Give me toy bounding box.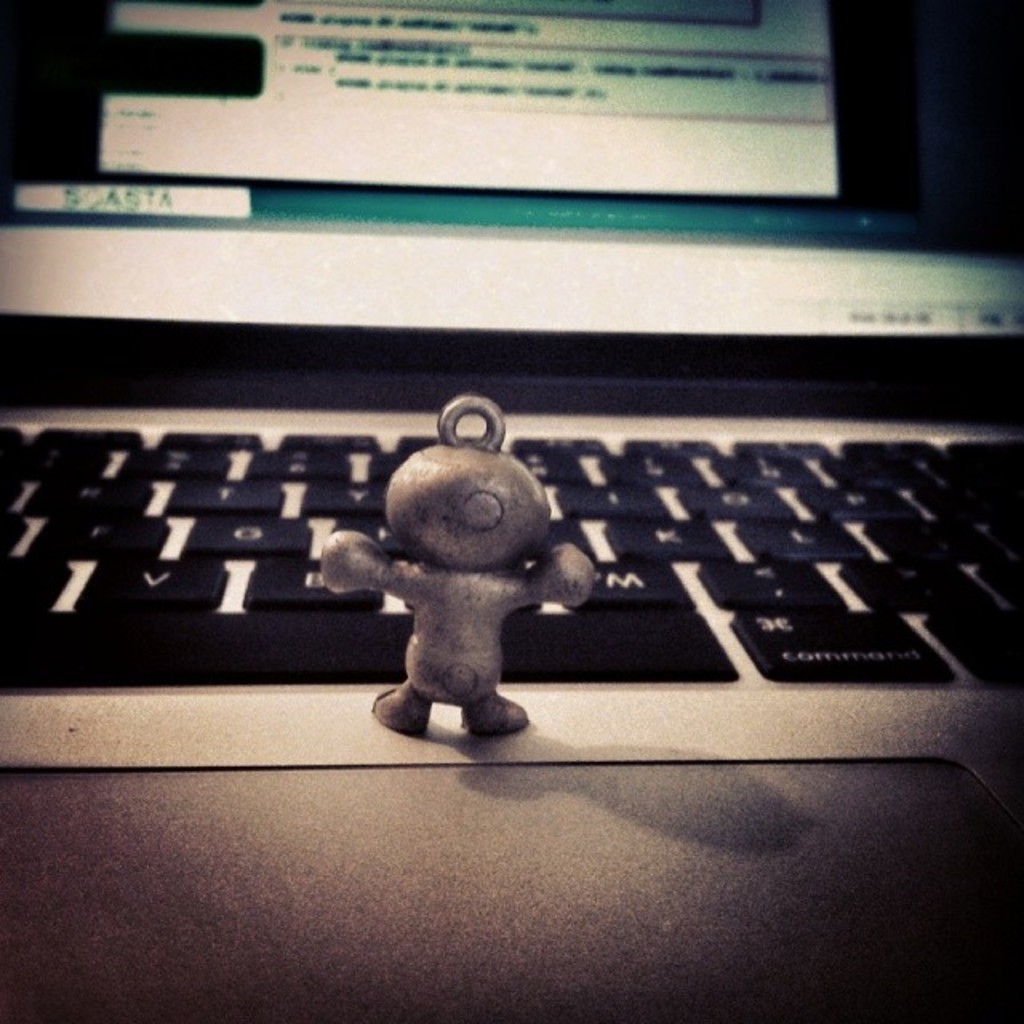
pyautogui.locateOnScreen(317, 398, 592, 741).
